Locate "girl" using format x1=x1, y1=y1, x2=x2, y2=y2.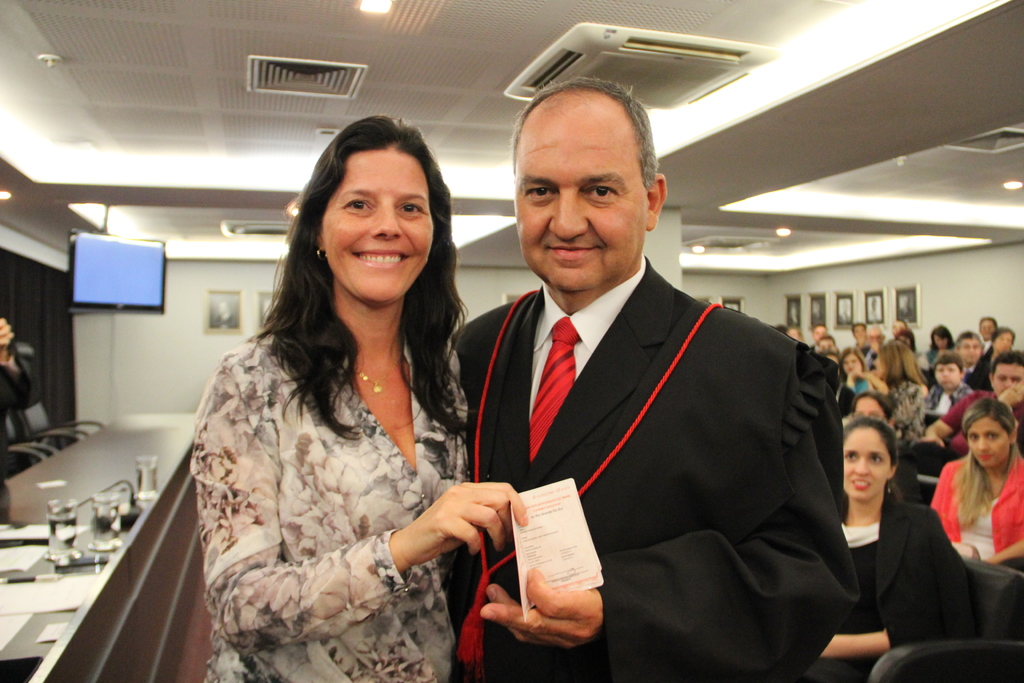
x1=841, y1=346, x2=868, y2=382.
